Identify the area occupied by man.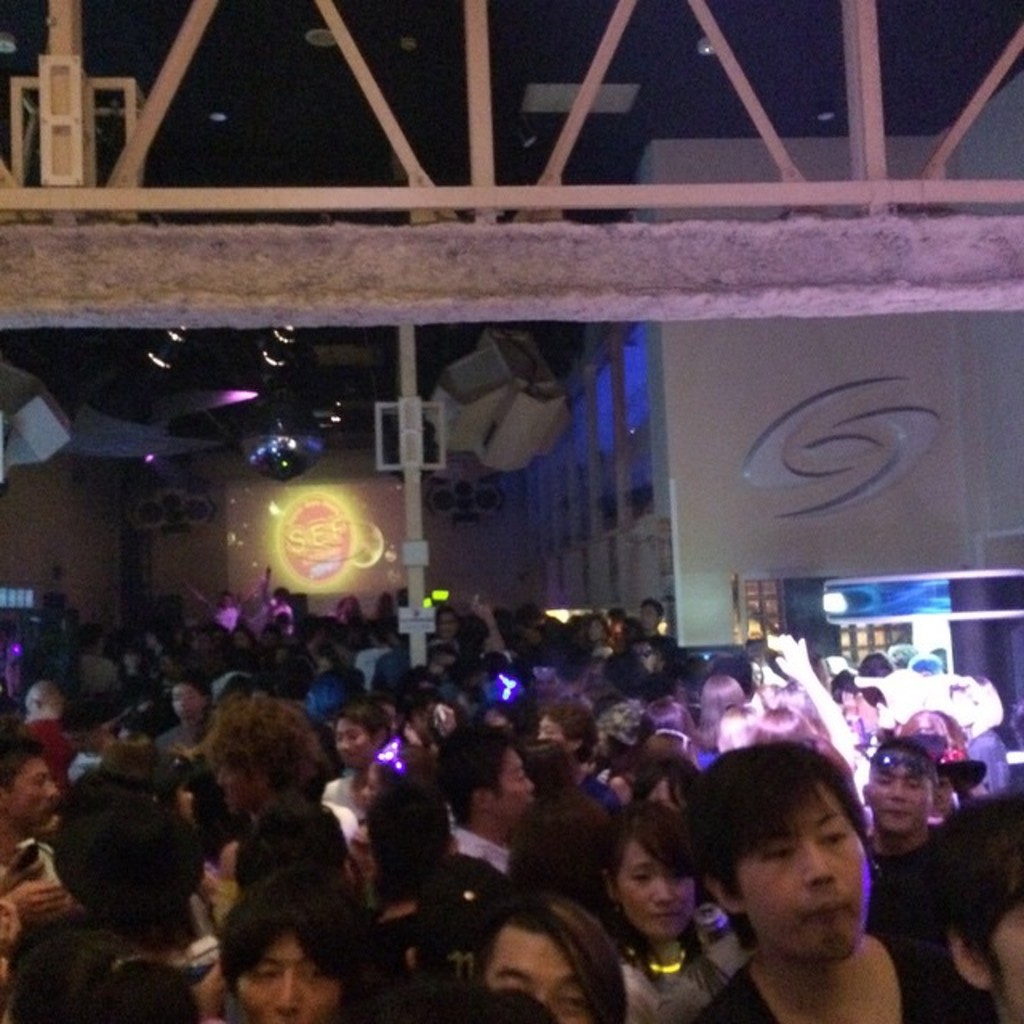
Area: detection(931, 784, 1022, 1022).
